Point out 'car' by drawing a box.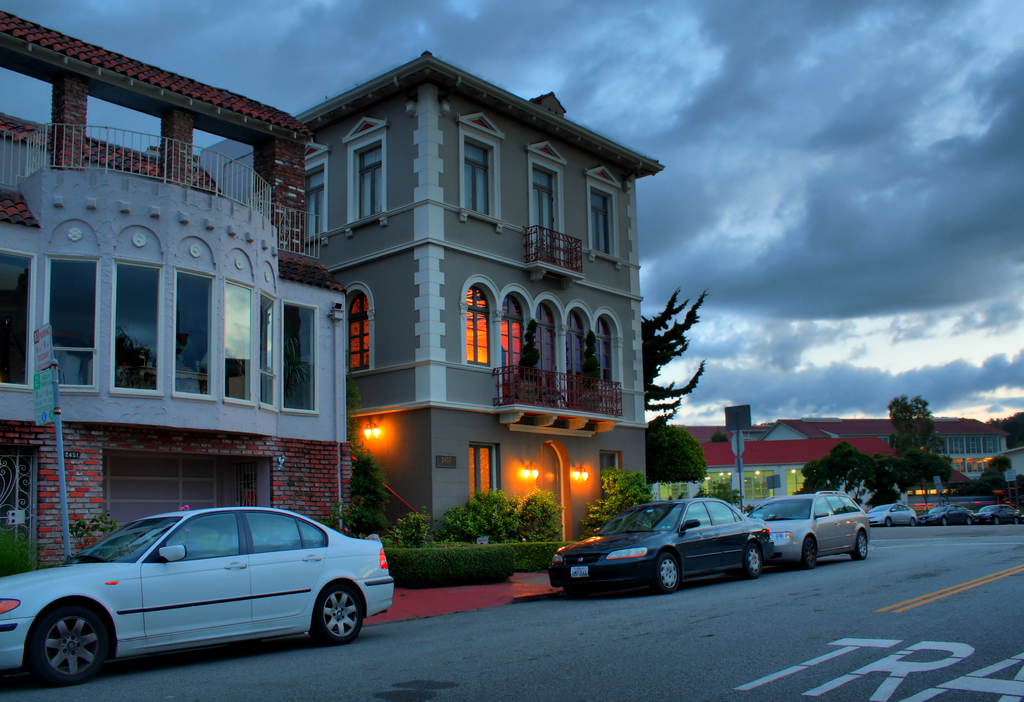
[865,503,919,529].
